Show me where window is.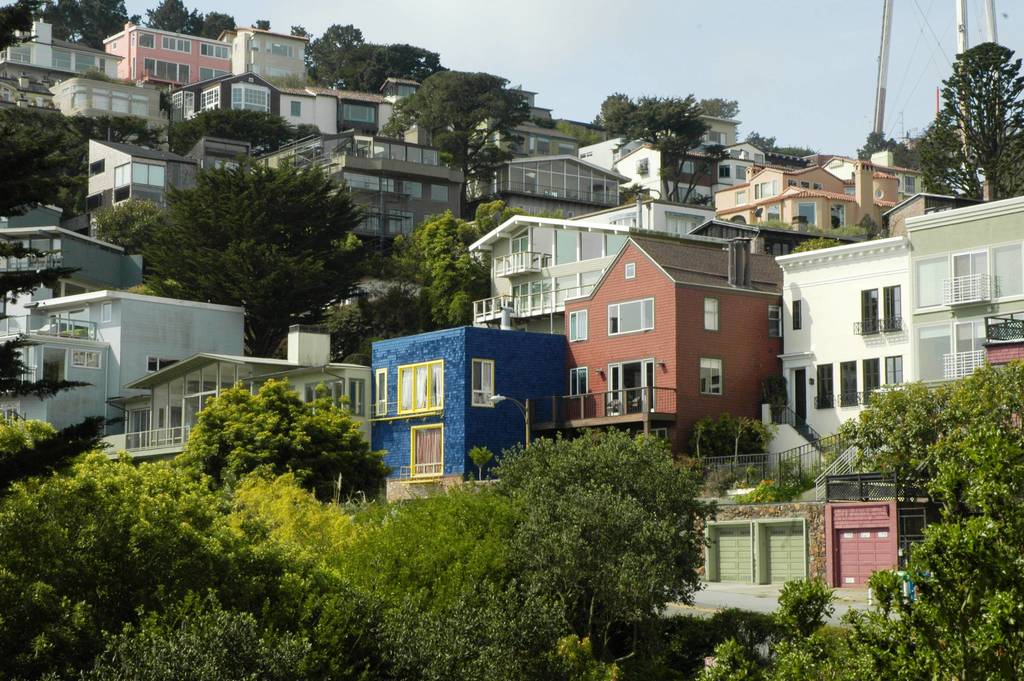
window is at 795/299/803/329.
